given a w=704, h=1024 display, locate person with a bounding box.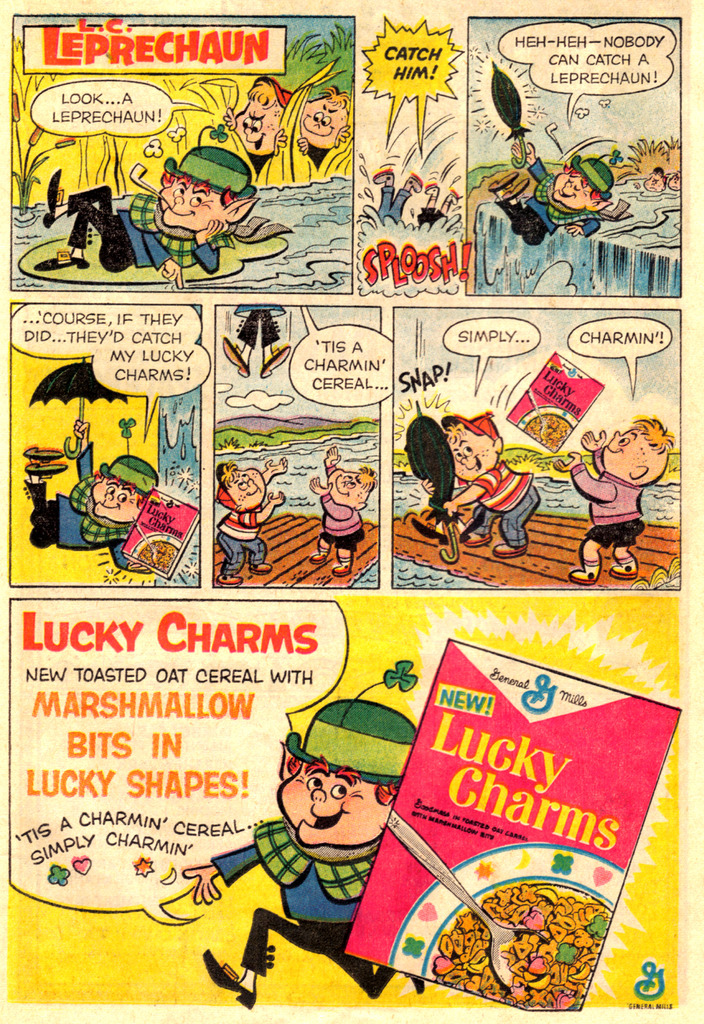
Located: (left=23, top=417, right=156, bottom=577).
